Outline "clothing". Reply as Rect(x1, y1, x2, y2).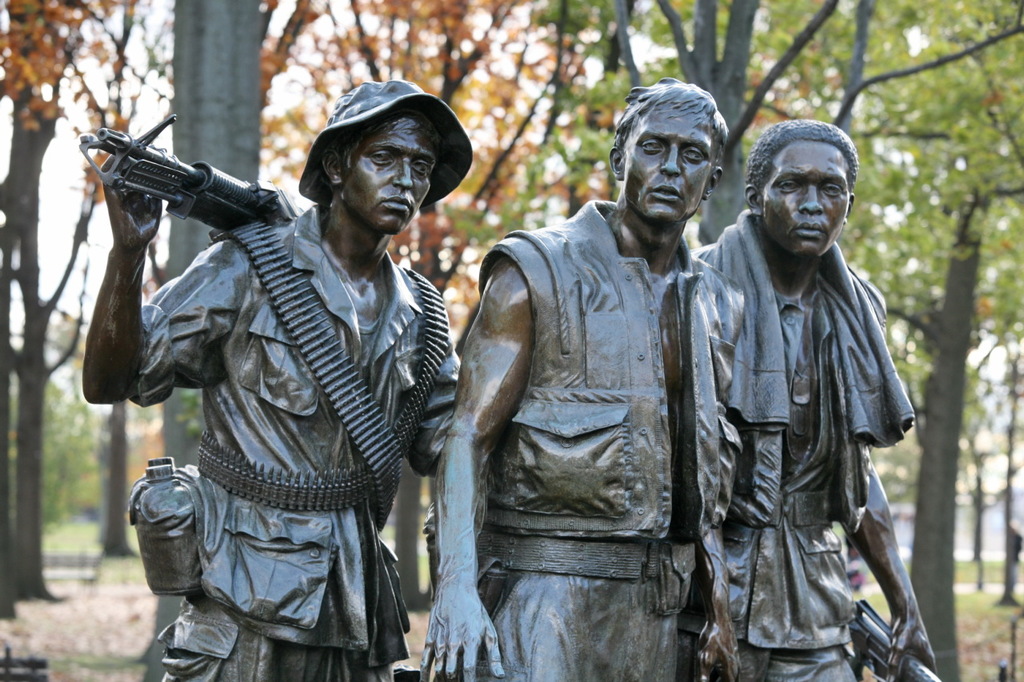
Rect(443, 194, 734, 681).
